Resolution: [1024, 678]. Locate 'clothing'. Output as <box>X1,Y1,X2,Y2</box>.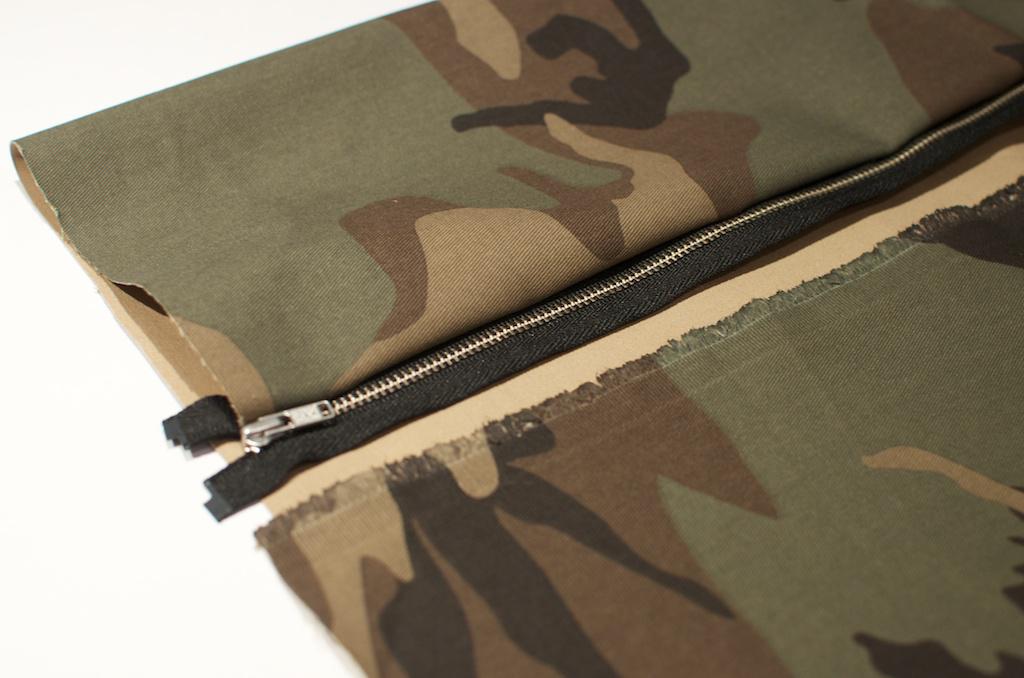
<box>0,0,1023,597</box>.
